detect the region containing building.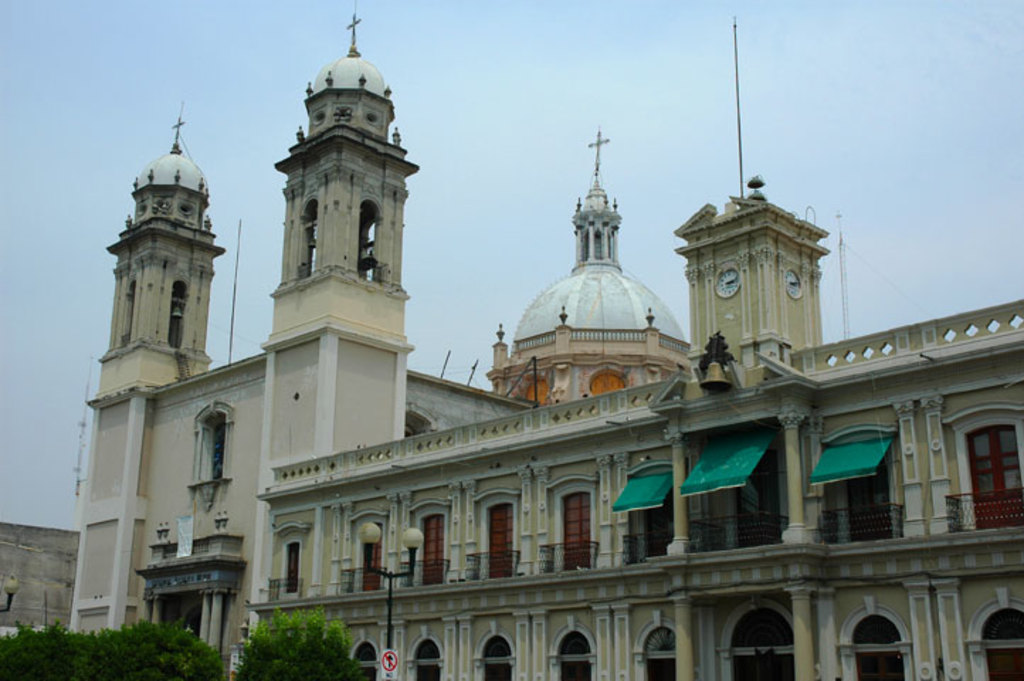
<bbox>258, 173, 1023, 680</bbox>.
